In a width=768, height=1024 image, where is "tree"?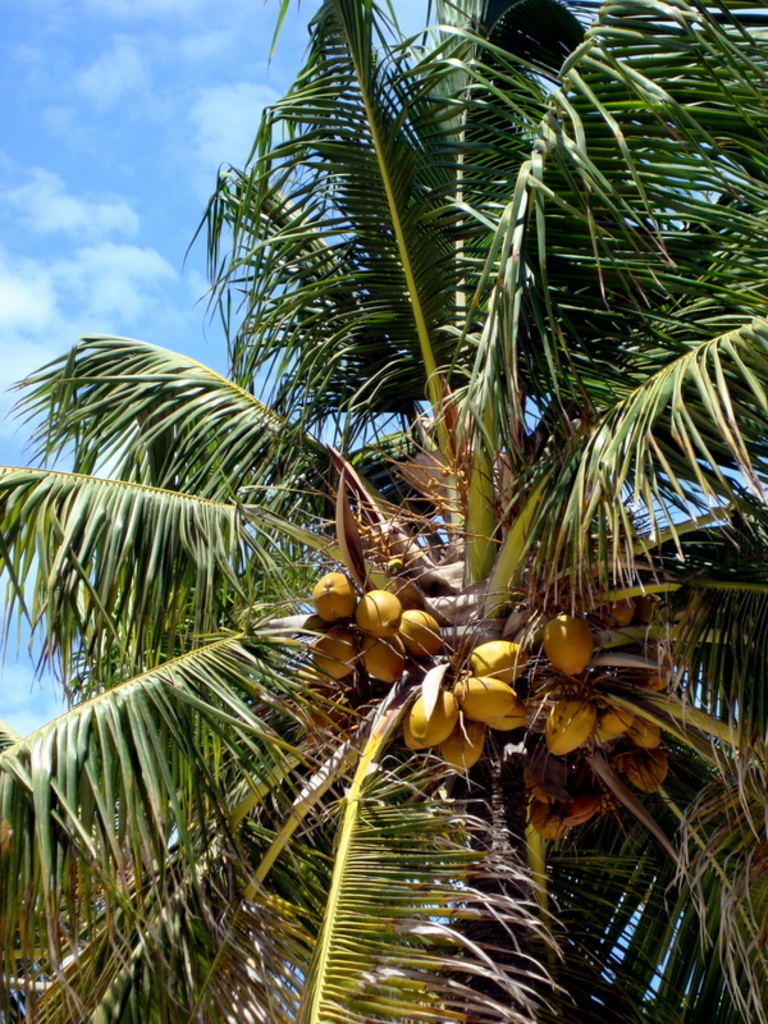
[x1=0, y1=4, x2=767, y2=1023].
